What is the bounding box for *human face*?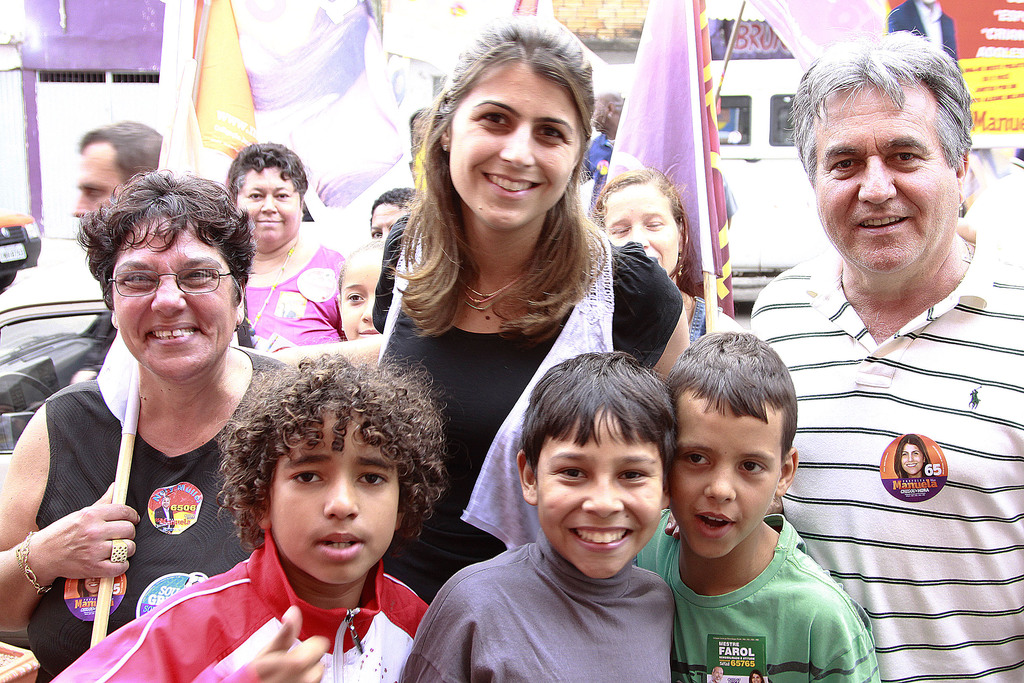
detection(448, 62, 578, 236).
